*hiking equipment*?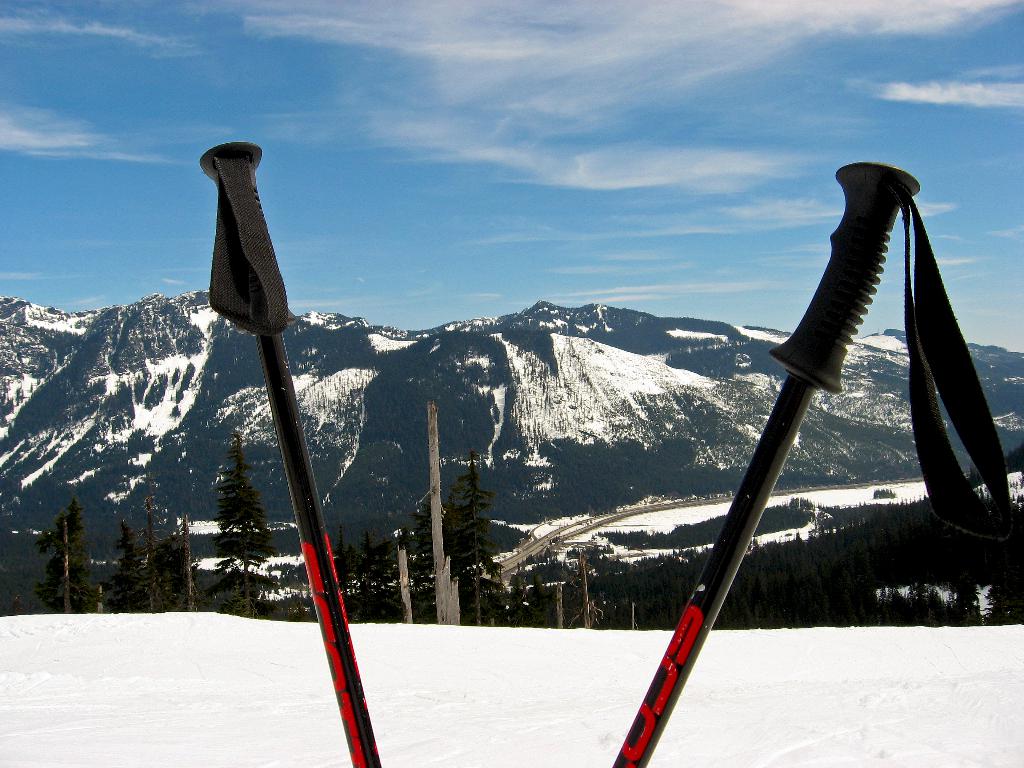
(left=193, top=145, right=380, bottom=767)
